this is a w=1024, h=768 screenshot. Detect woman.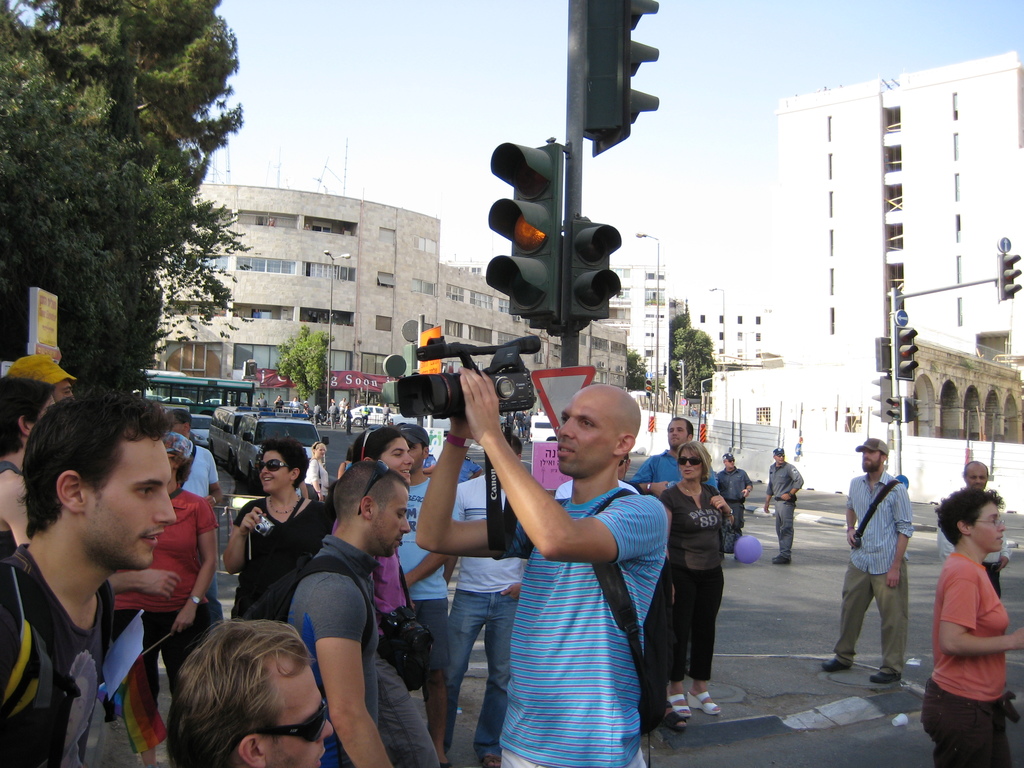
crop(345, 424, 422, 664).
